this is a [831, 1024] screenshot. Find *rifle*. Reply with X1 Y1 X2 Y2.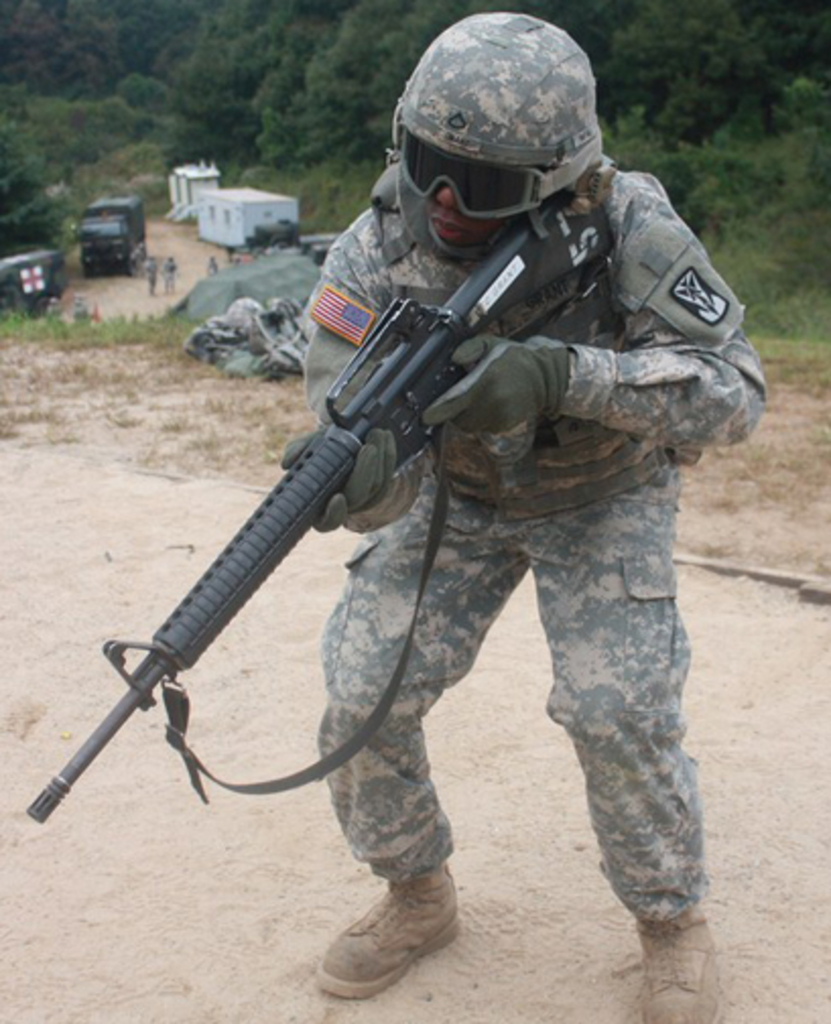
30 187 614 815.
